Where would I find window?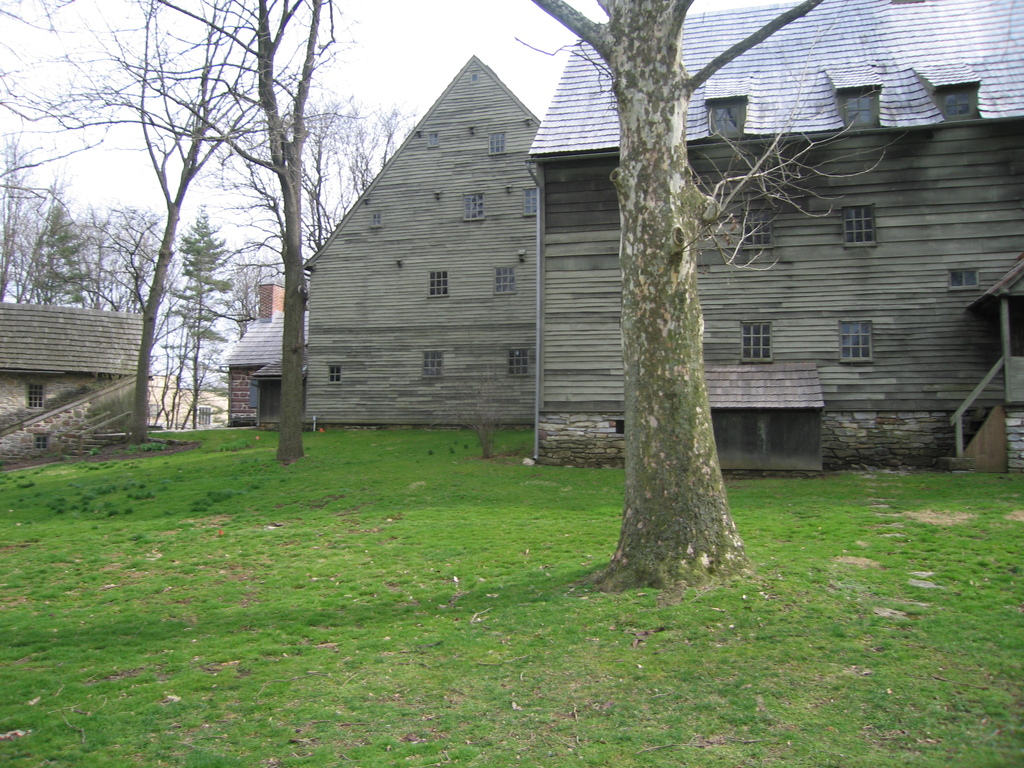
At [left=493, top=265, right=516, bottom=292].
